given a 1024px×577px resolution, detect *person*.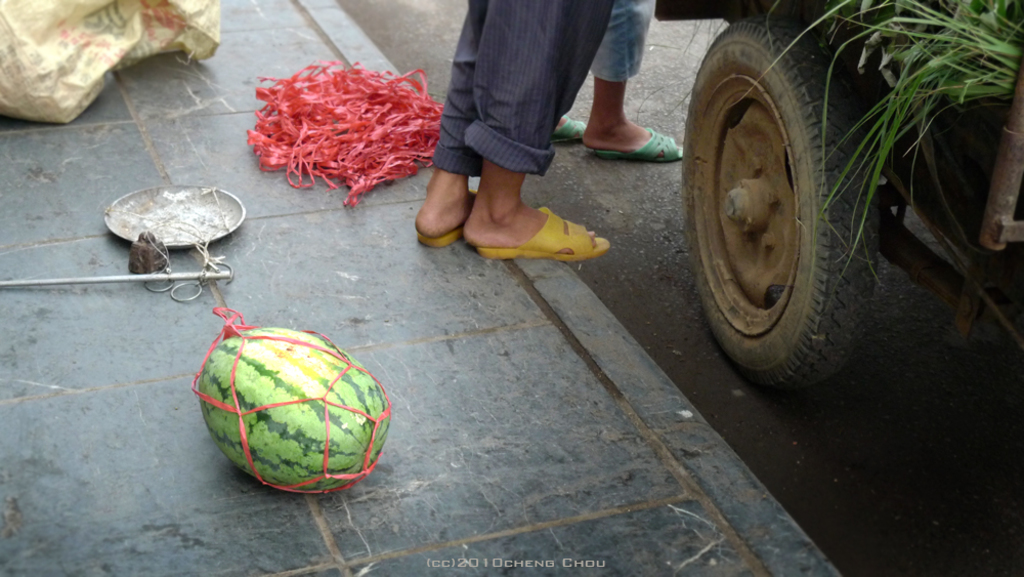
left=407, top=0, right=611, bottom=264.
